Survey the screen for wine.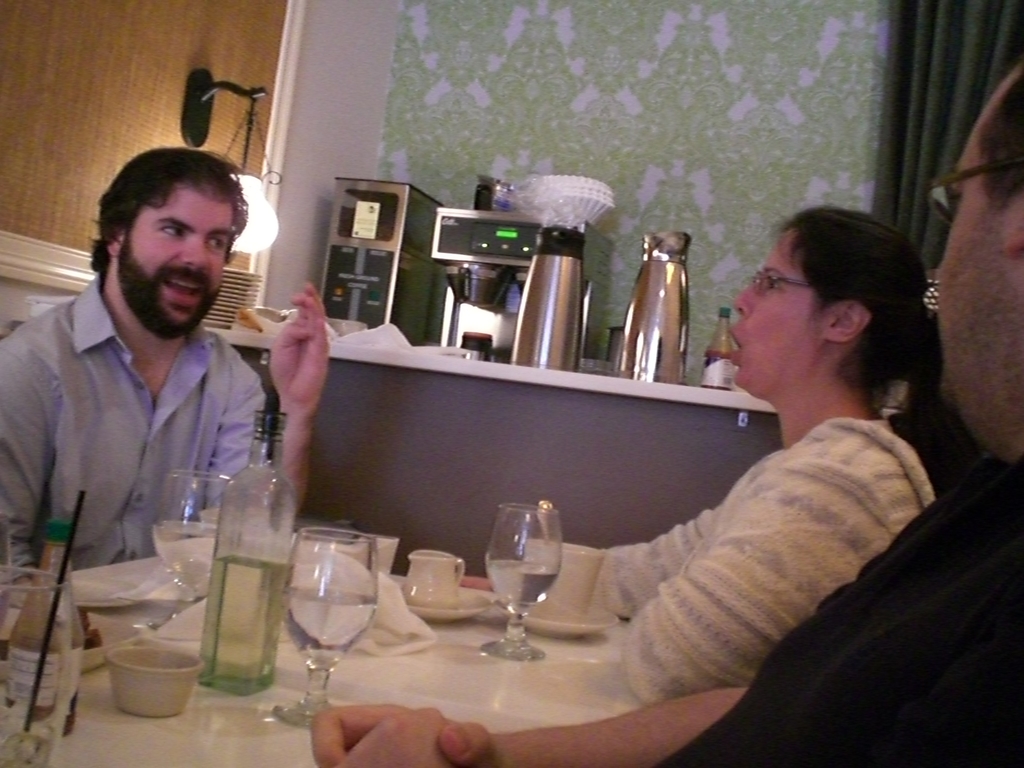
Survey found: BBox(478, 504, 555, 662).
